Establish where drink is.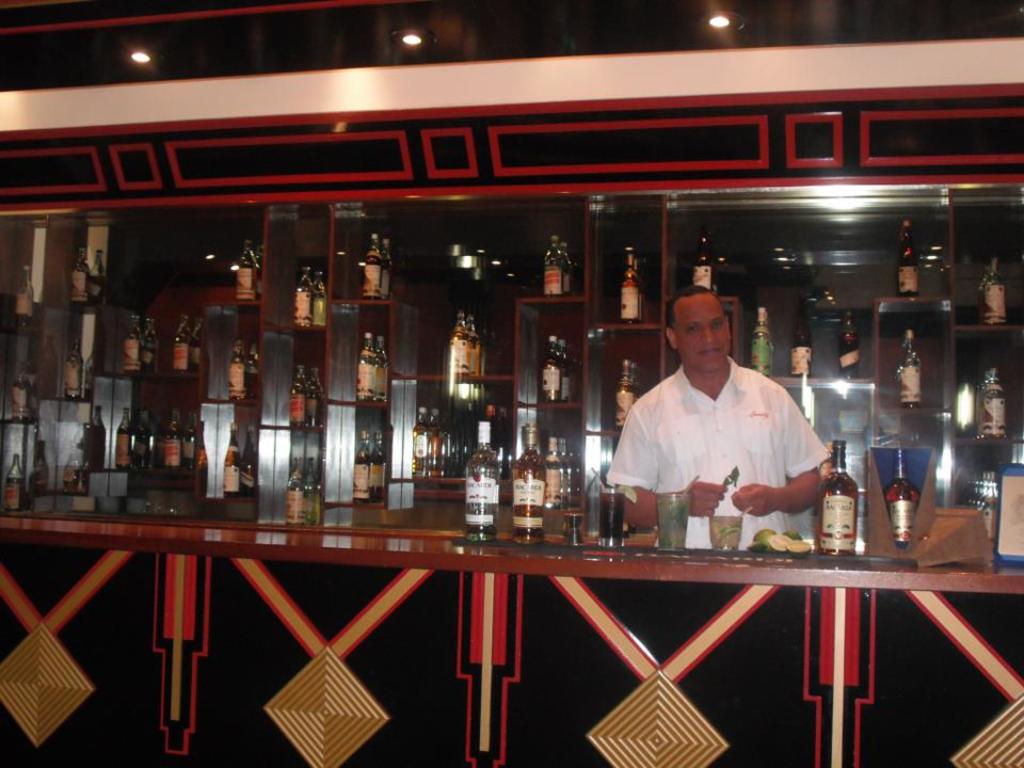
Established at [left=17, top=265, right=38, bottom=332].
